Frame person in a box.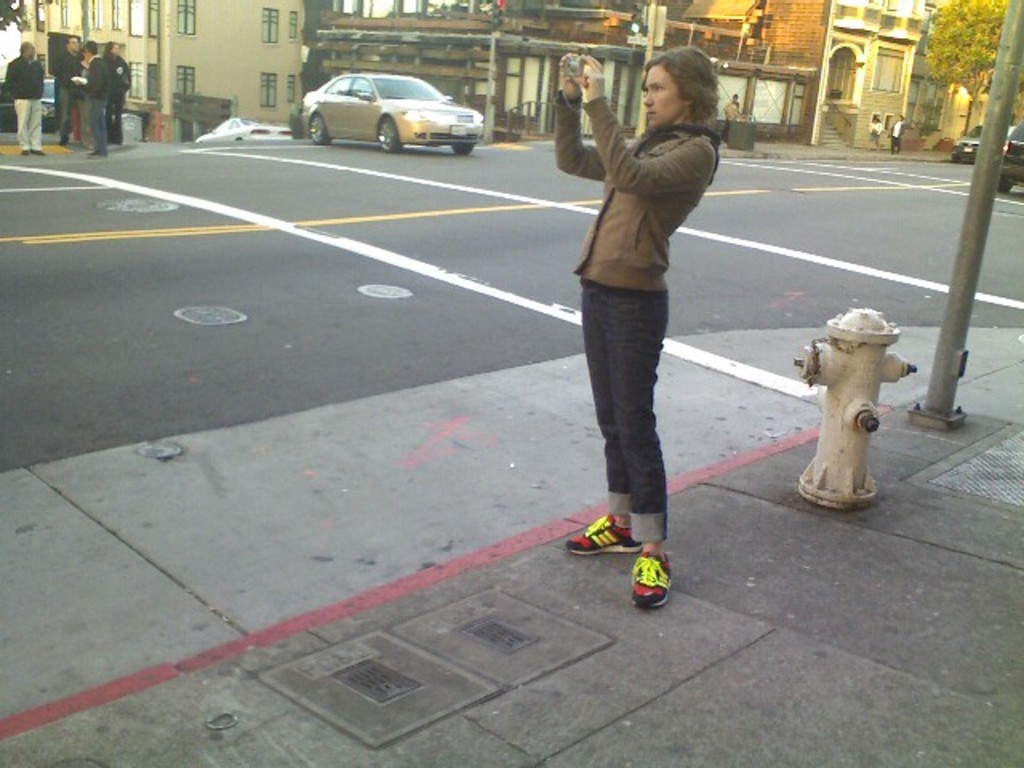
BBox(557, 8, 722, 602).
